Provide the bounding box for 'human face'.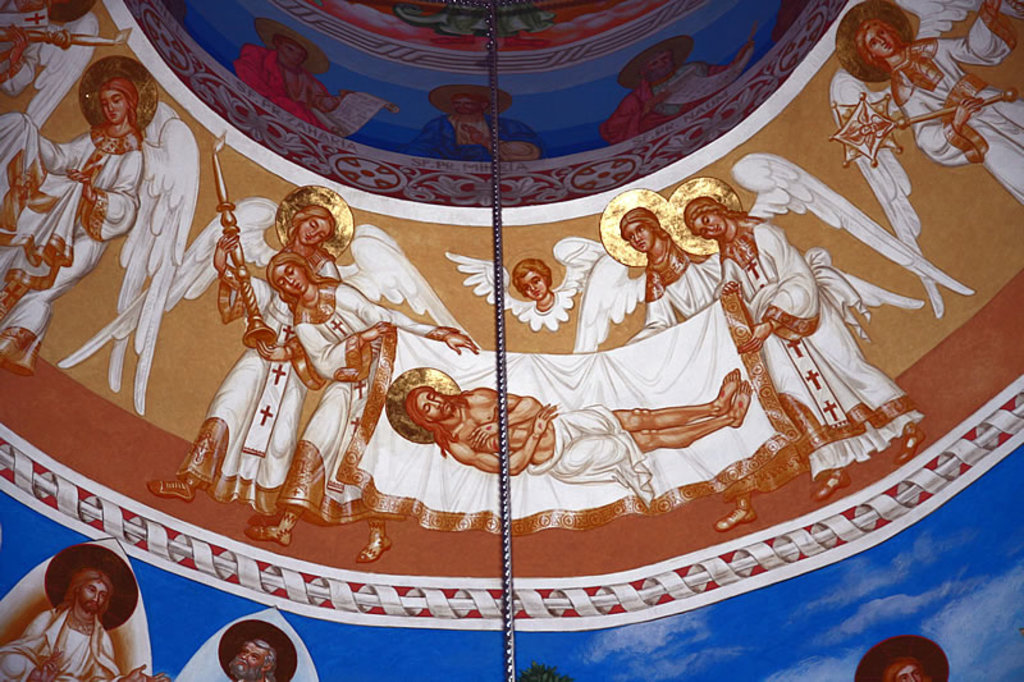
[left=863, top=24, right=899, bottom=60].
